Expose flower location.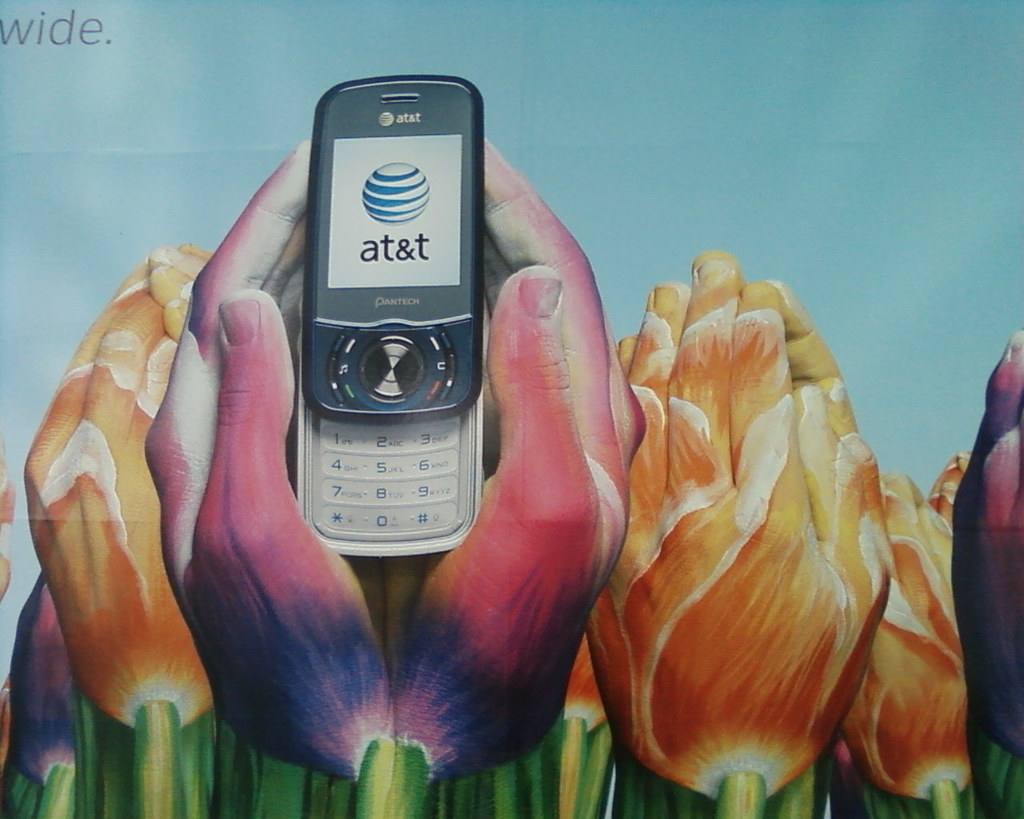
Exposed at (0,426,17,611).
